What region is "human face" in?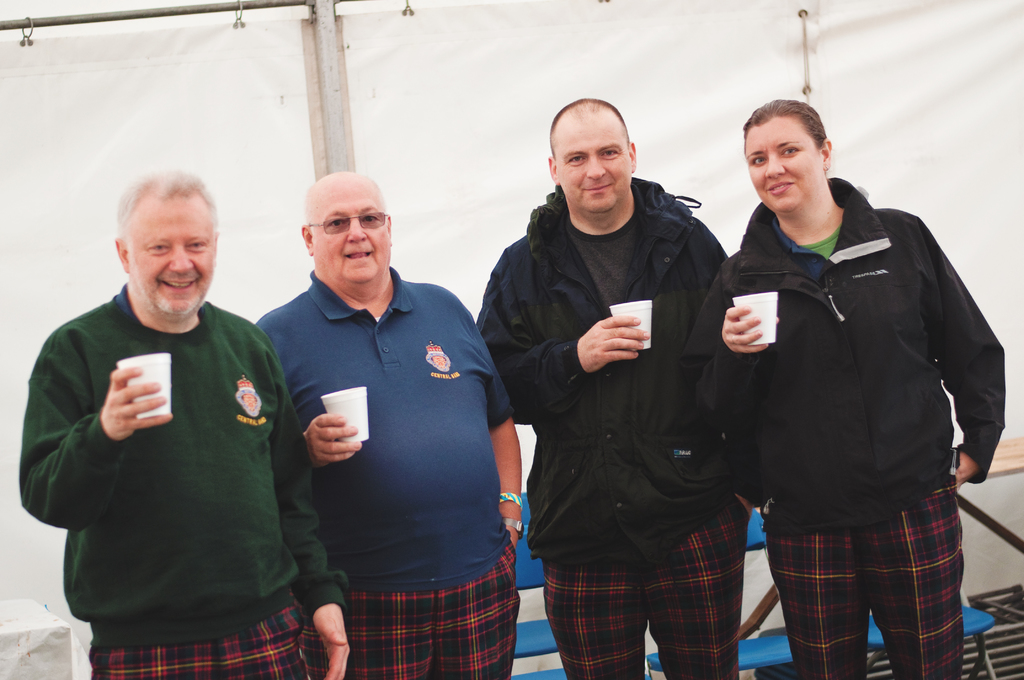
[742,120,820,211].
